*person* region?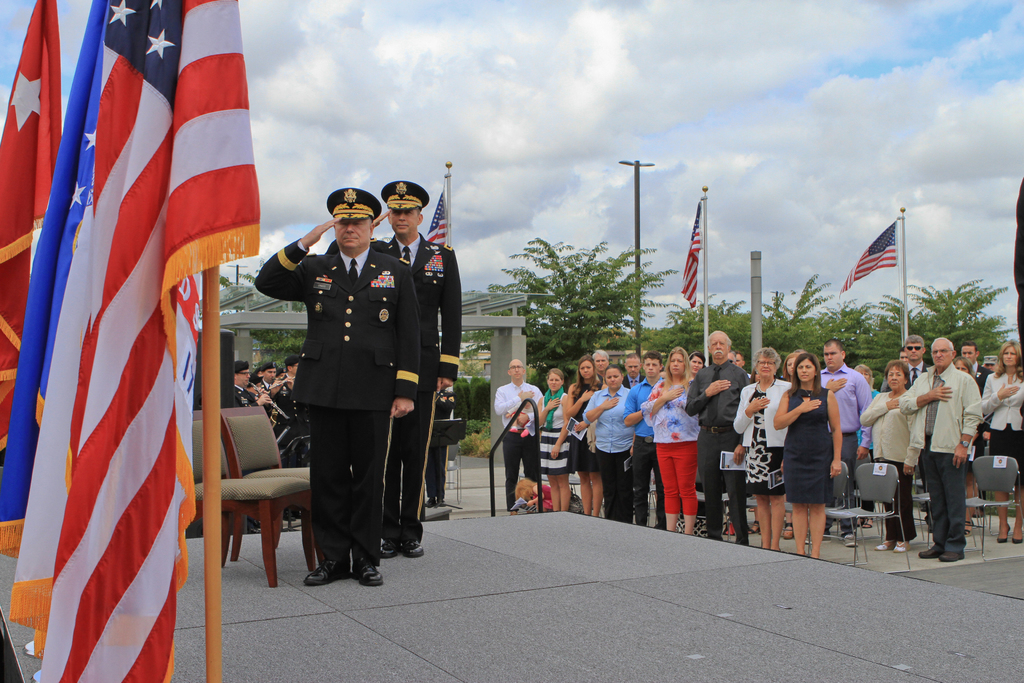
{"x1": 731, "y1": 344, "x2": 786, "y2": 552}
